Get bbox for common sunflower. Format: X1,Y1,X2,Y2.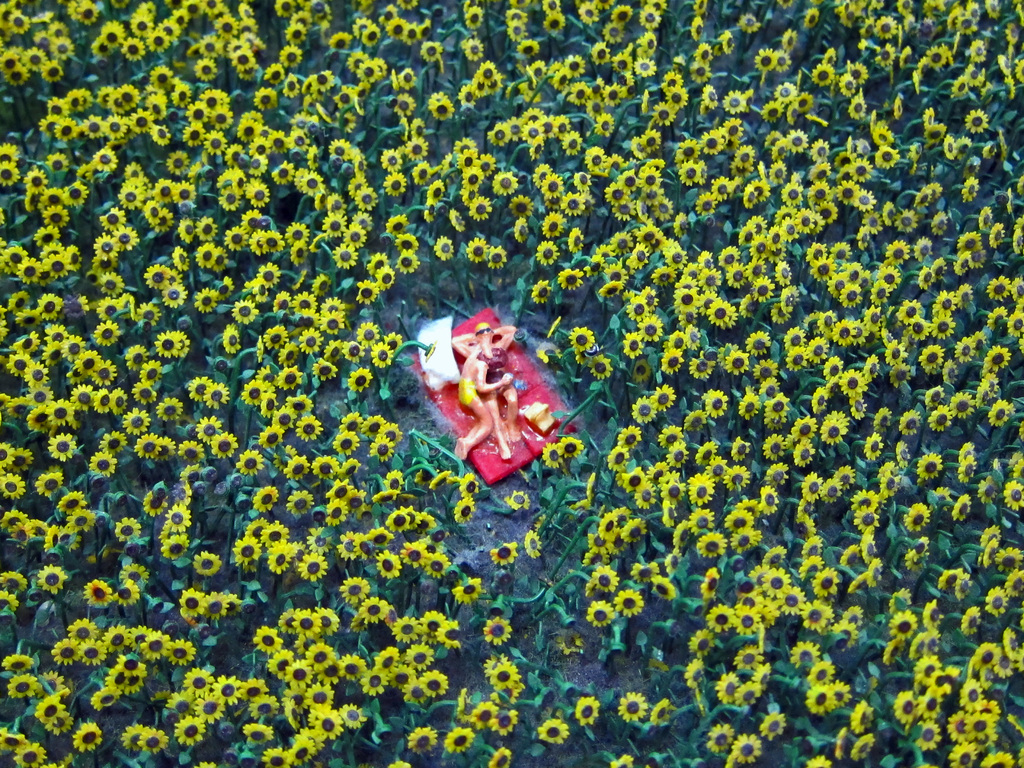
394,618,426,644.
